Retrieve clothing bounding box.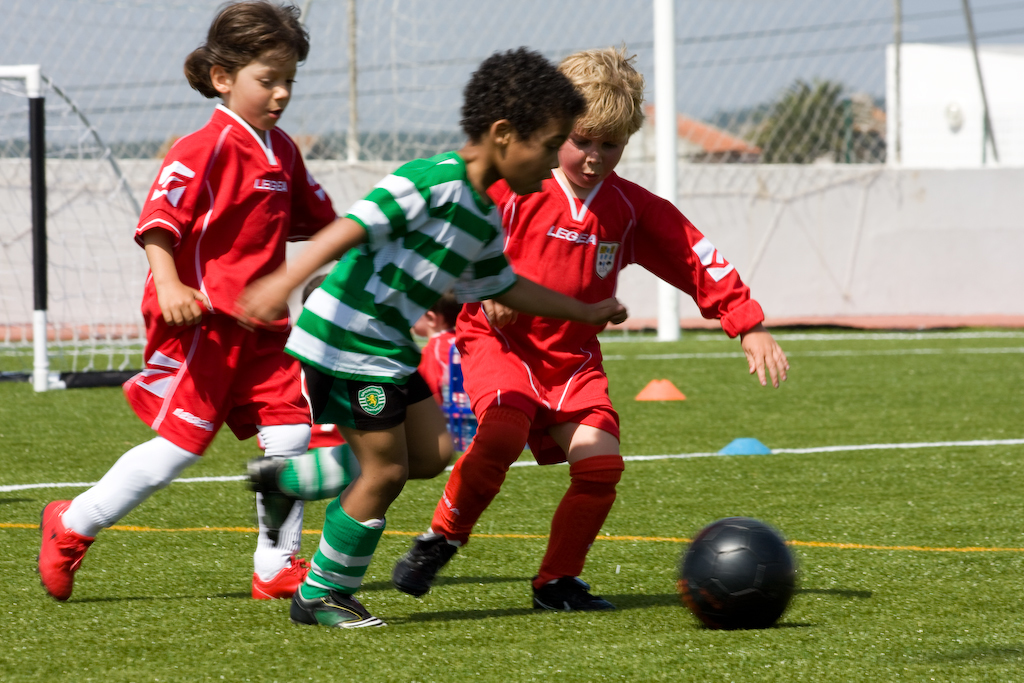
Bounding box: [x1=285, y1=142, x2=523, y2=439].
